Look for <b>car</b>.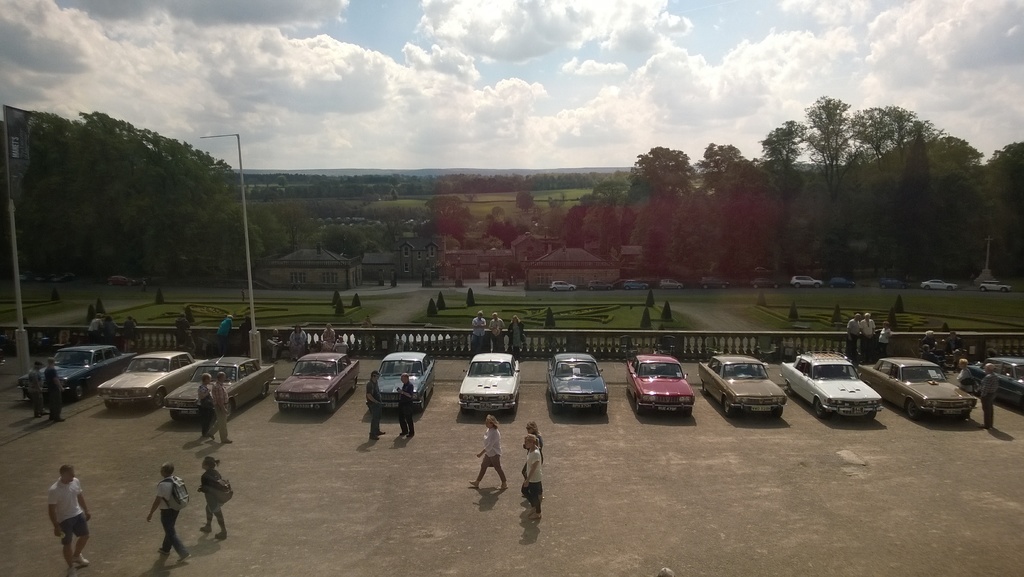
Found: left=166, top=353, right=273, bottom=421.
